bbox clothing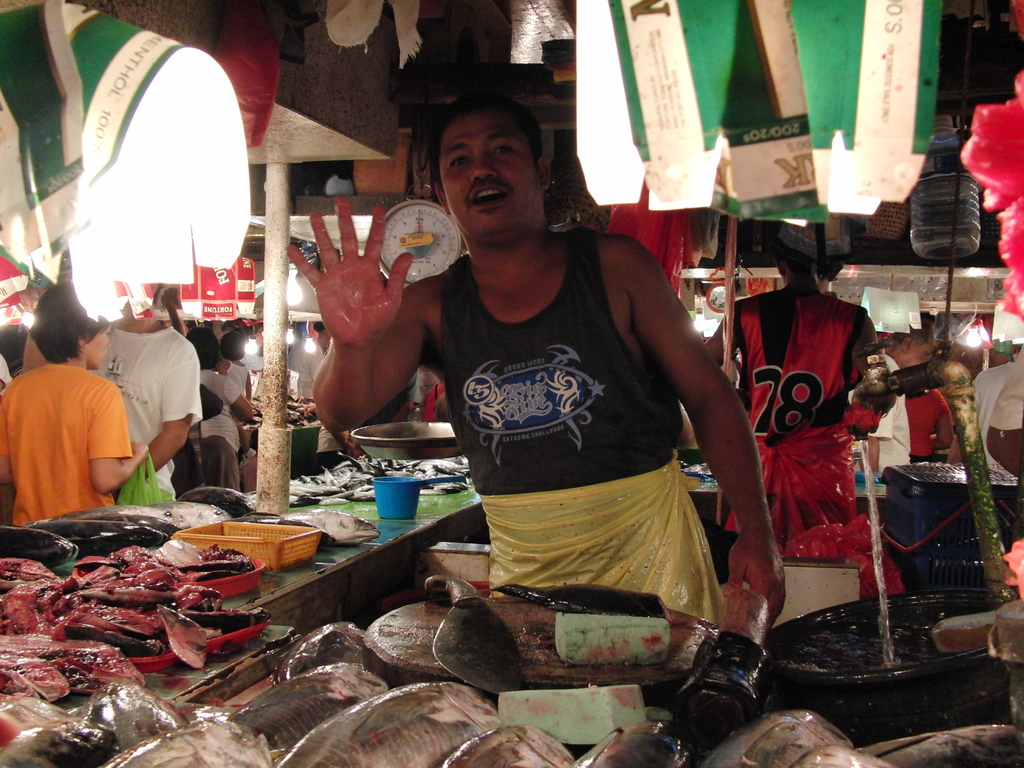
l=397, t=230, r=724, b=628
